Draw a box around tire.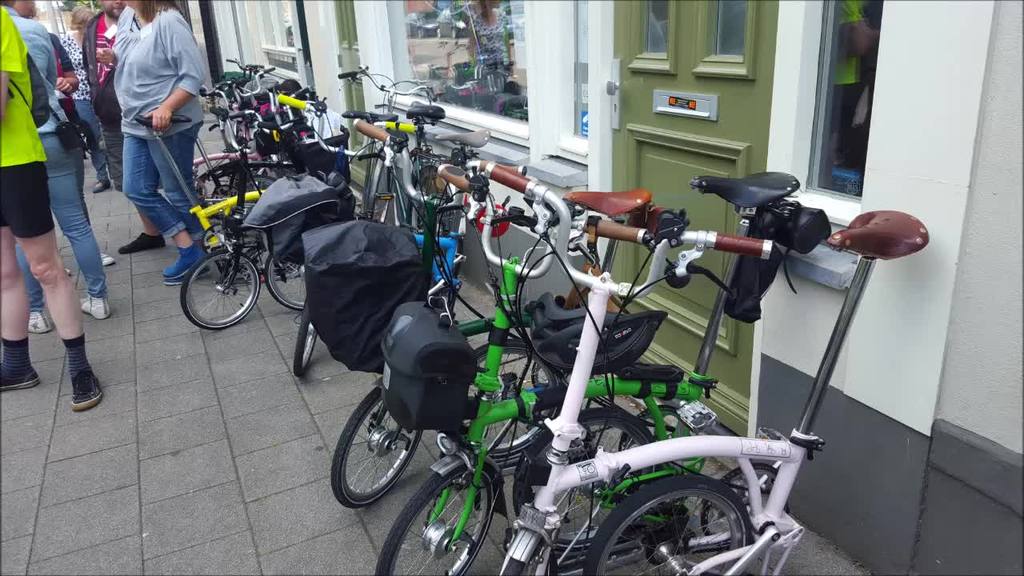
region(266, 251, 310, 310).
